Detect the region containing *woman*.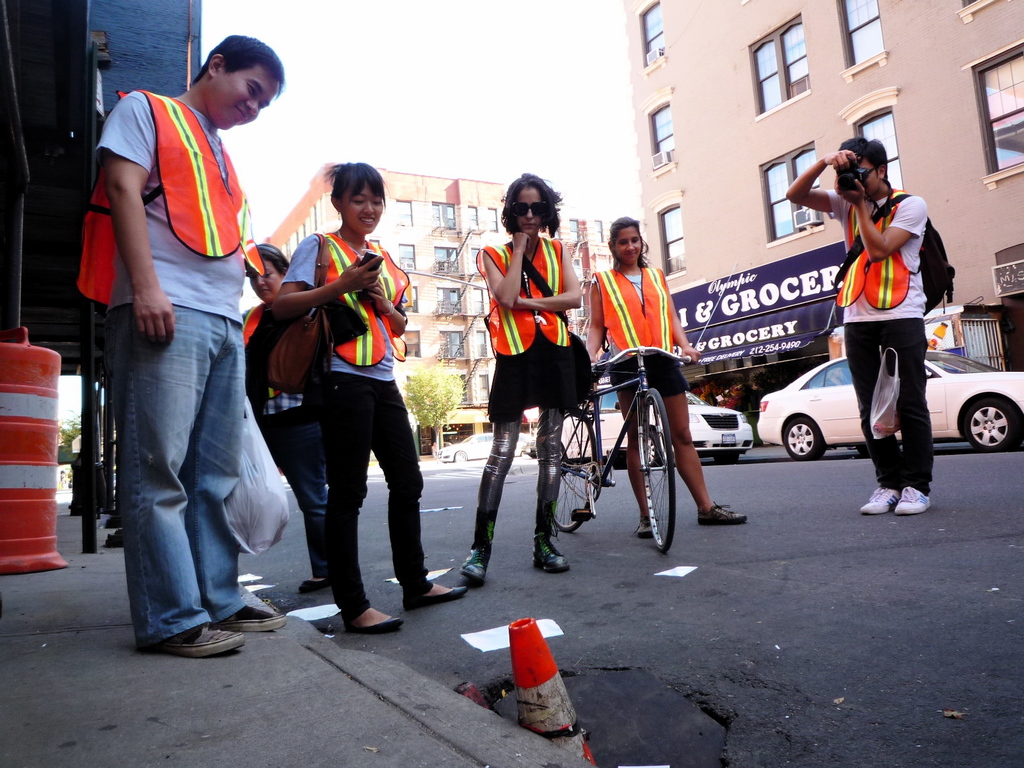
{"left": 469, "top": 189, "right": 585, "bottom": 559}.
